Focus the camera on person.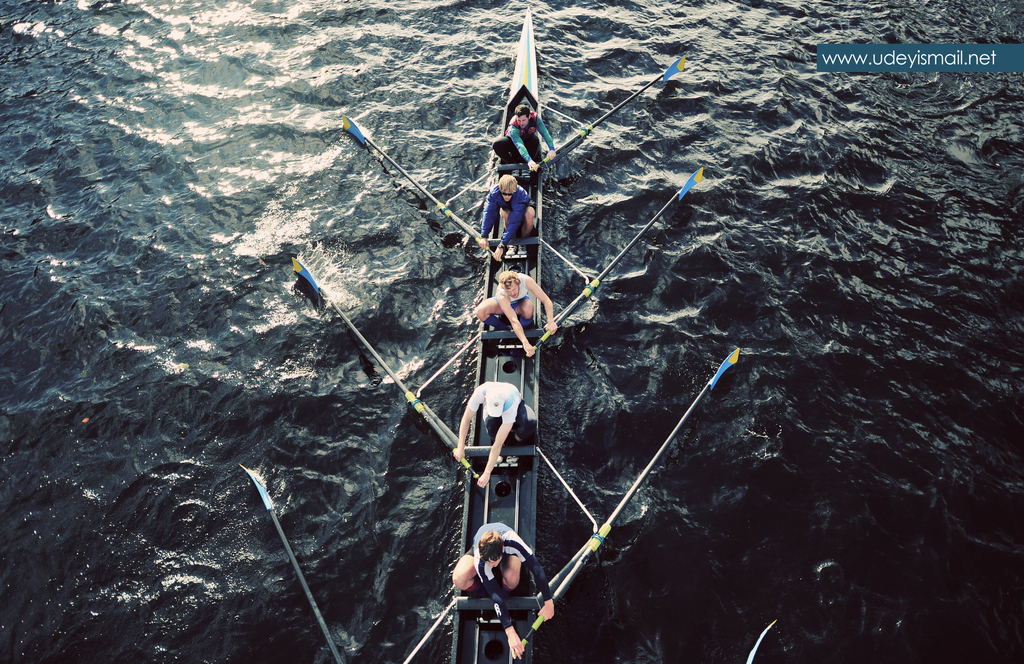
Focus region: rect(473, 264, 558, 370).
